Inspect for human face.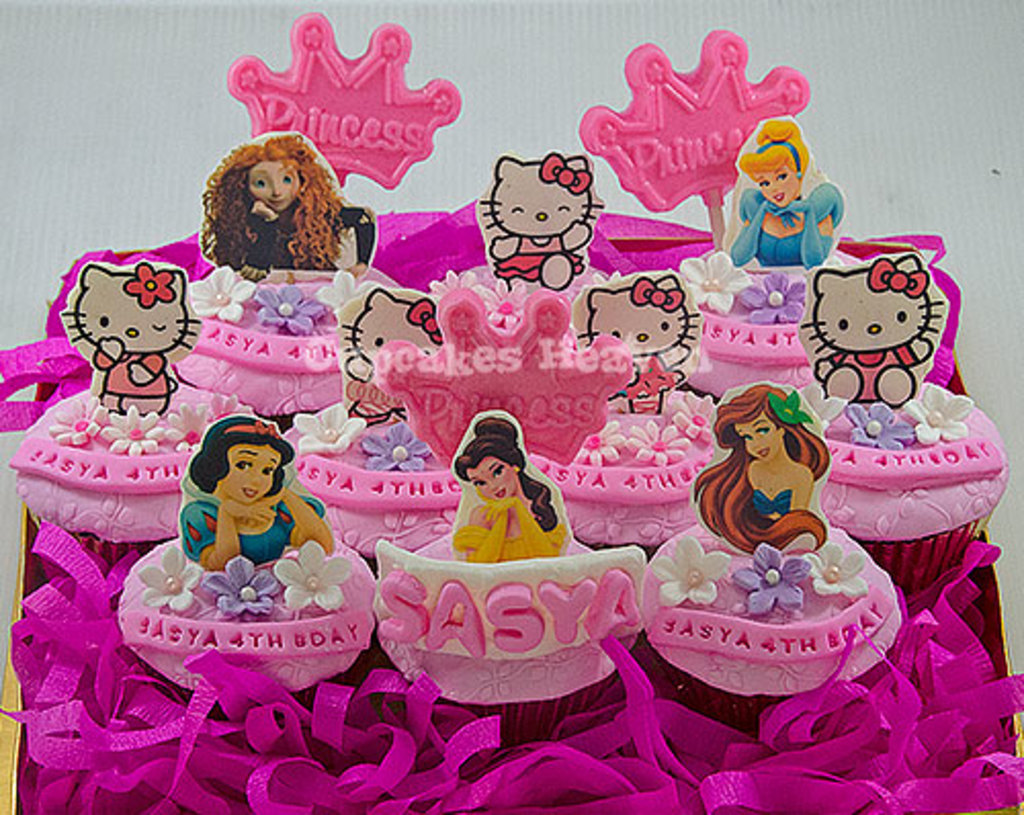
Inspection: select_region(252, 160, 295, 209).
